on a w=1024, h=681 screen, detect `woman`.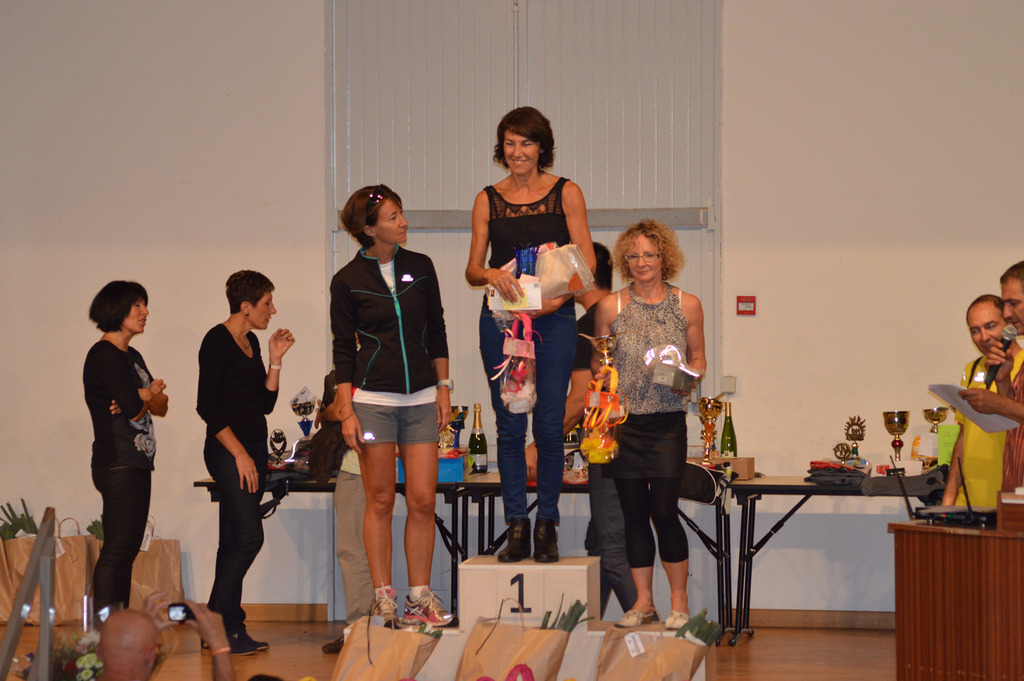
box=[561, 223, 611, 472].
